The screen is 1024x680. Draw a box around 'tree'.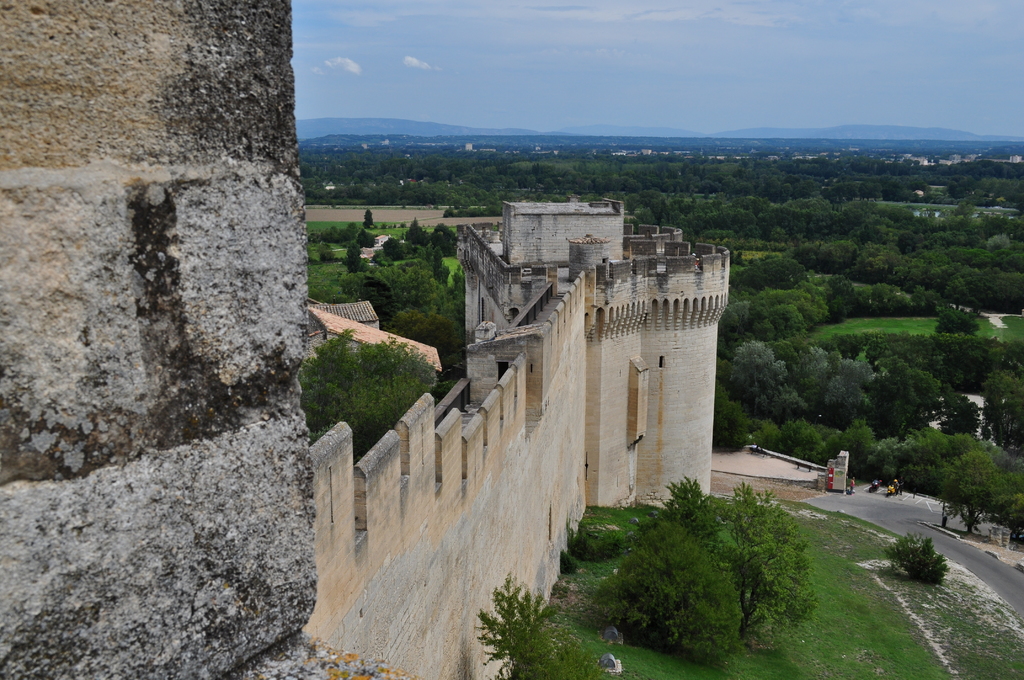
box(525, 642, 611, 679).
